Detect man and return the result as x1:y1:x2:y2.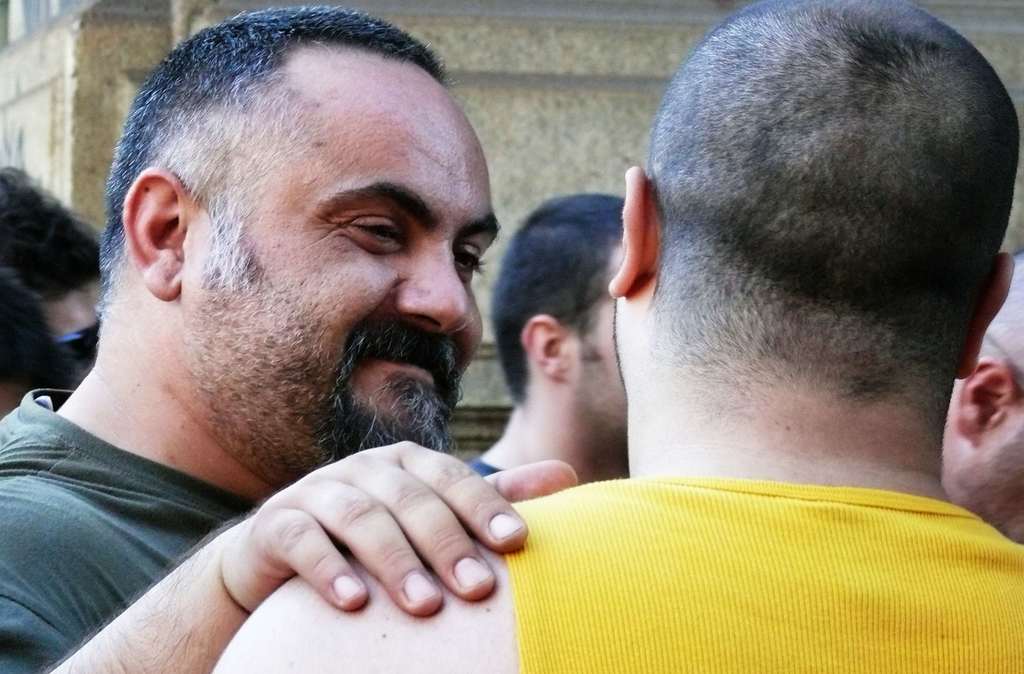
3:274:67:407.
